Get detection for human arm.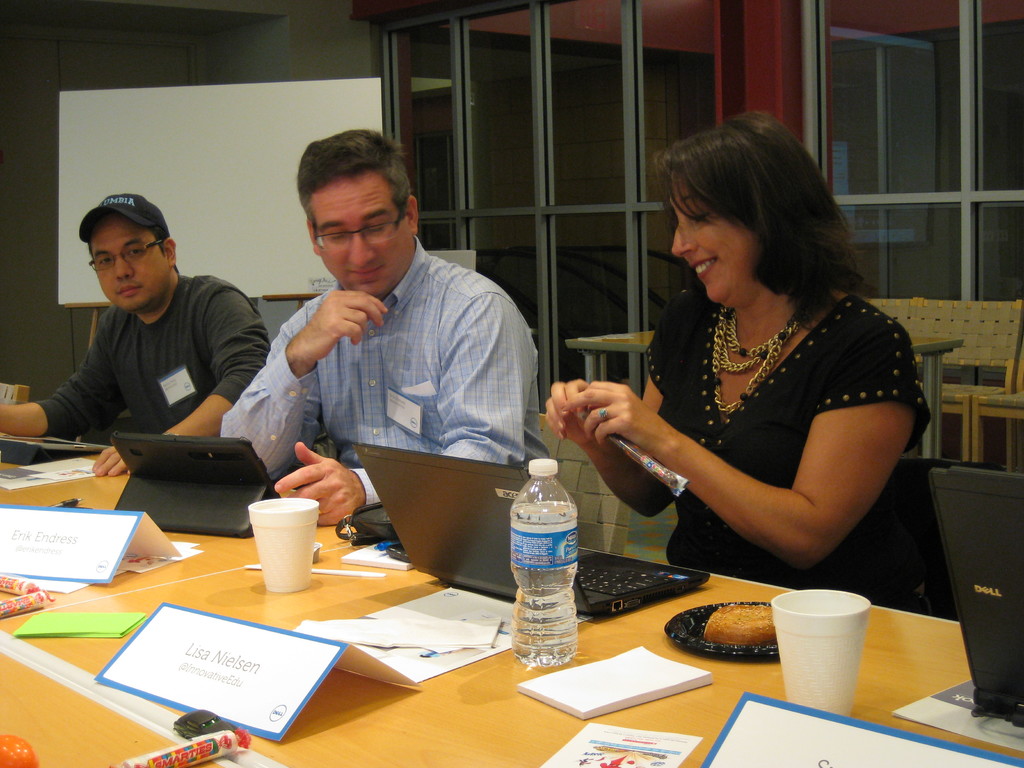
Detection: x1=273 y1=292 x2=532 y2=527.
